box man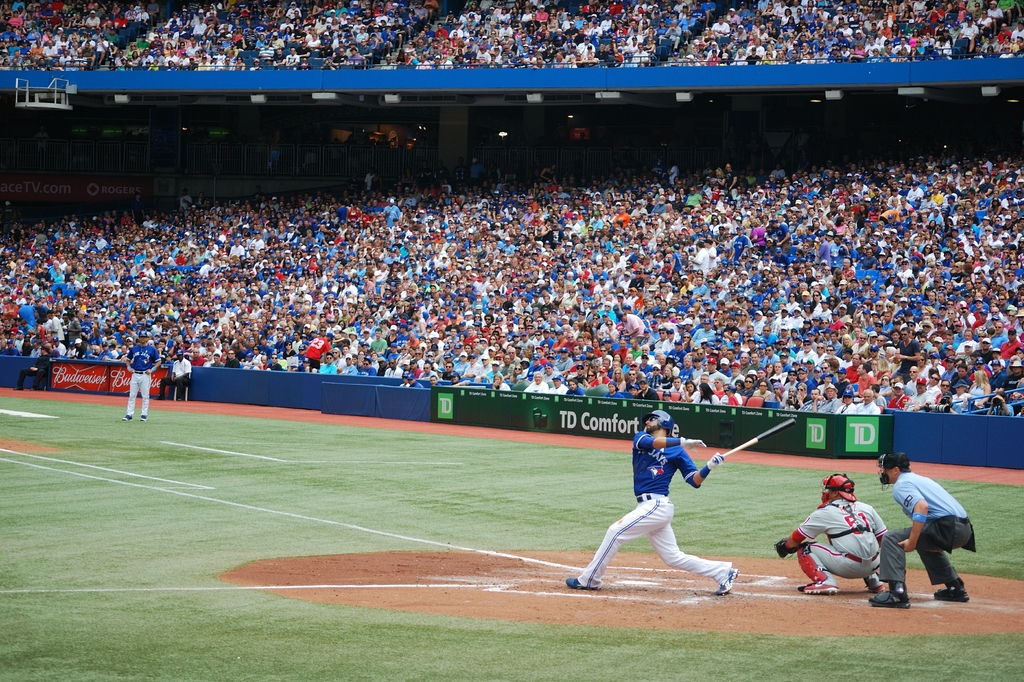
270 353 282 374
